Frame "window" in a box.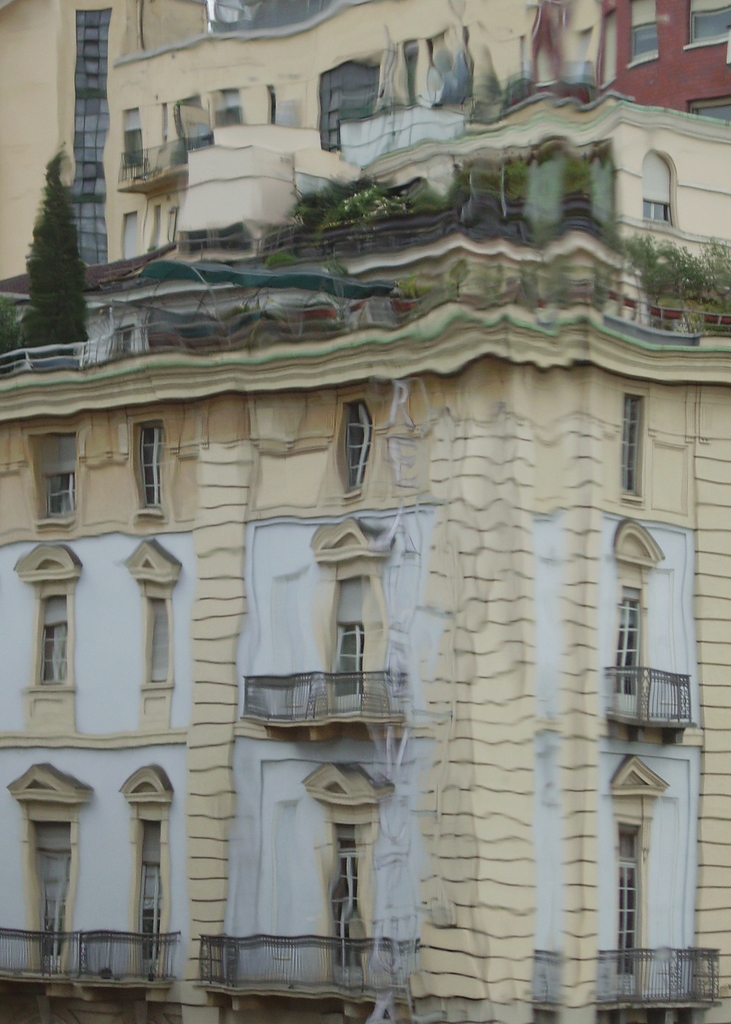
detection(127, 419, 168, 522).
